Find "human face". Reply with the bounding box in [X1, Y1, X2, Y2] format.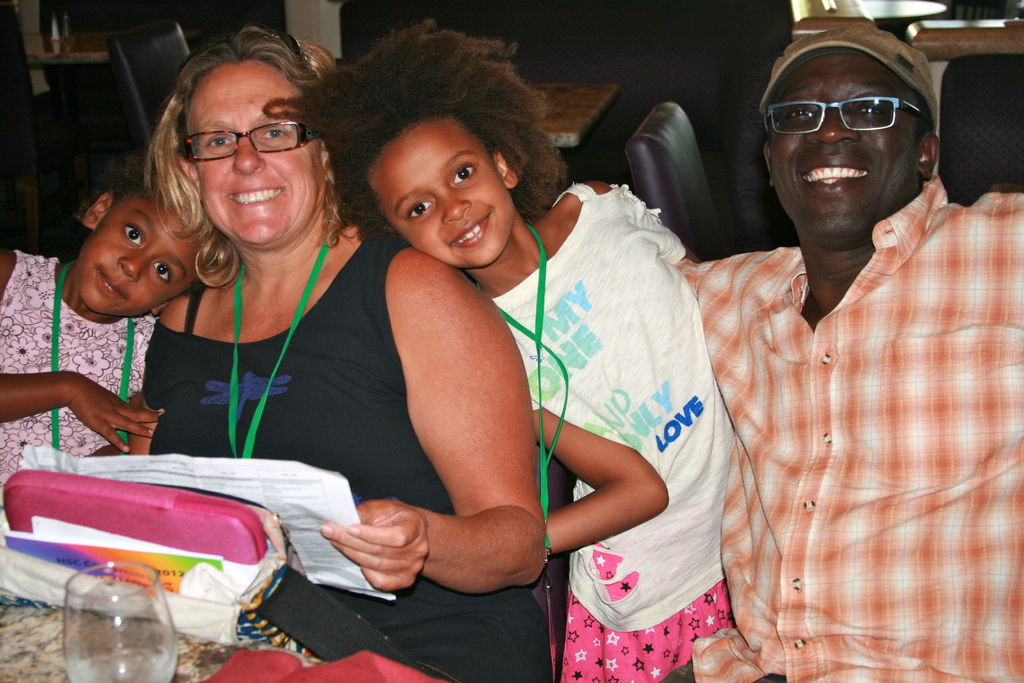
[76, 189, 208, 313].
